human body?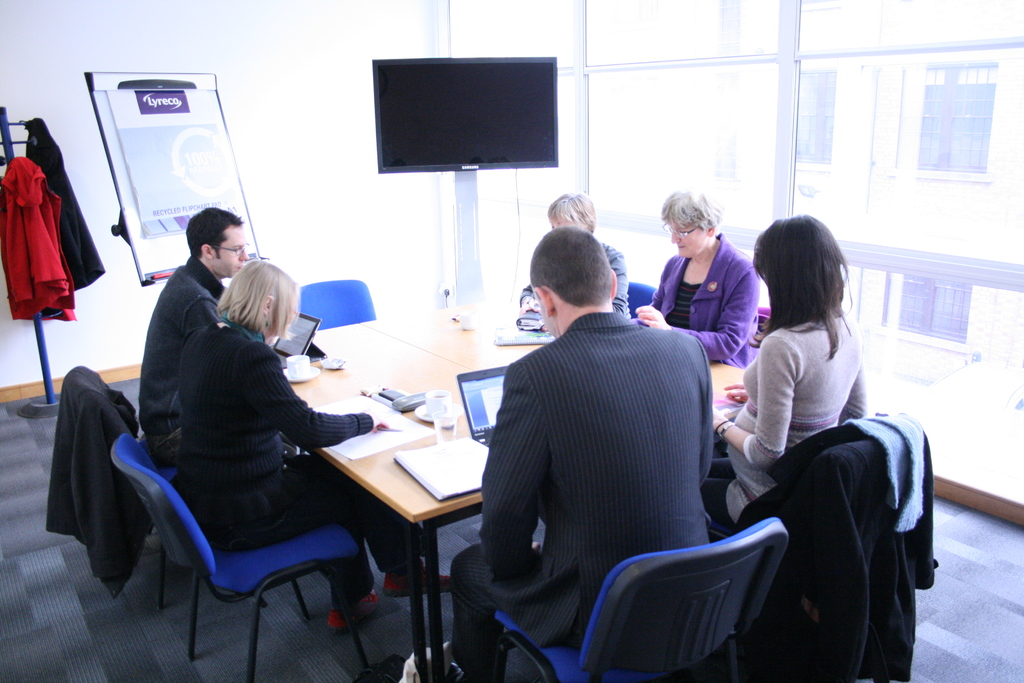
<region>166, 254, 452, 631</region>
